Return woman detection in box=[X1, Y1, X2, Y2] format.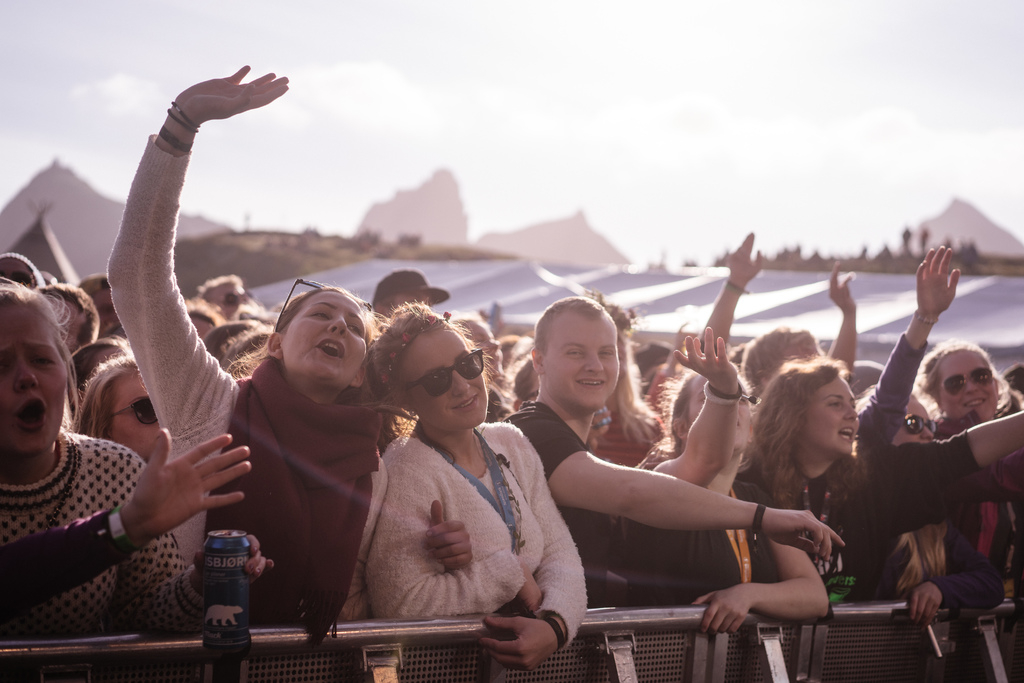
box=[330, 297, 565, 658].
